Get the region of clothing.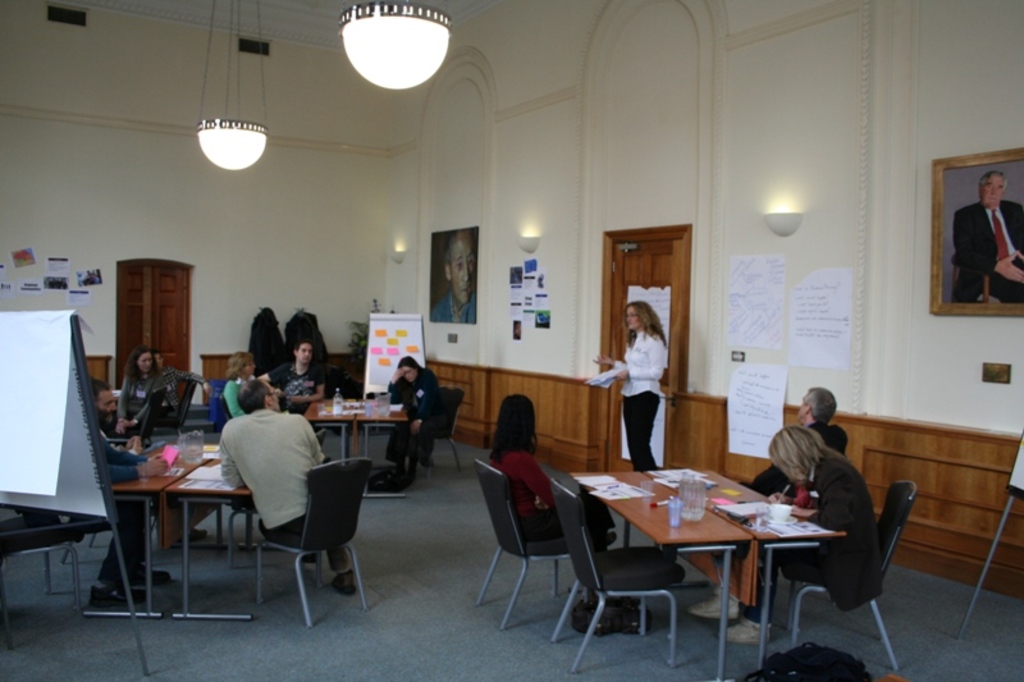
Rect(220, 374, 257, 418).
